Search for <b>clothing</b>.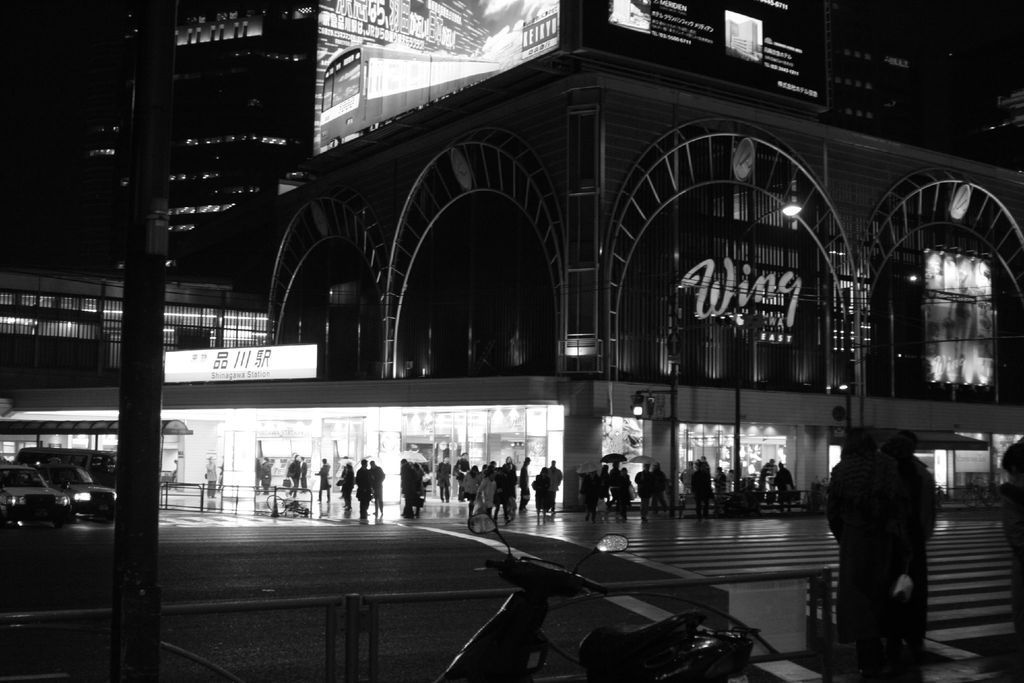
Found at <bbox>348, 463, 371, 504</bbox>.
